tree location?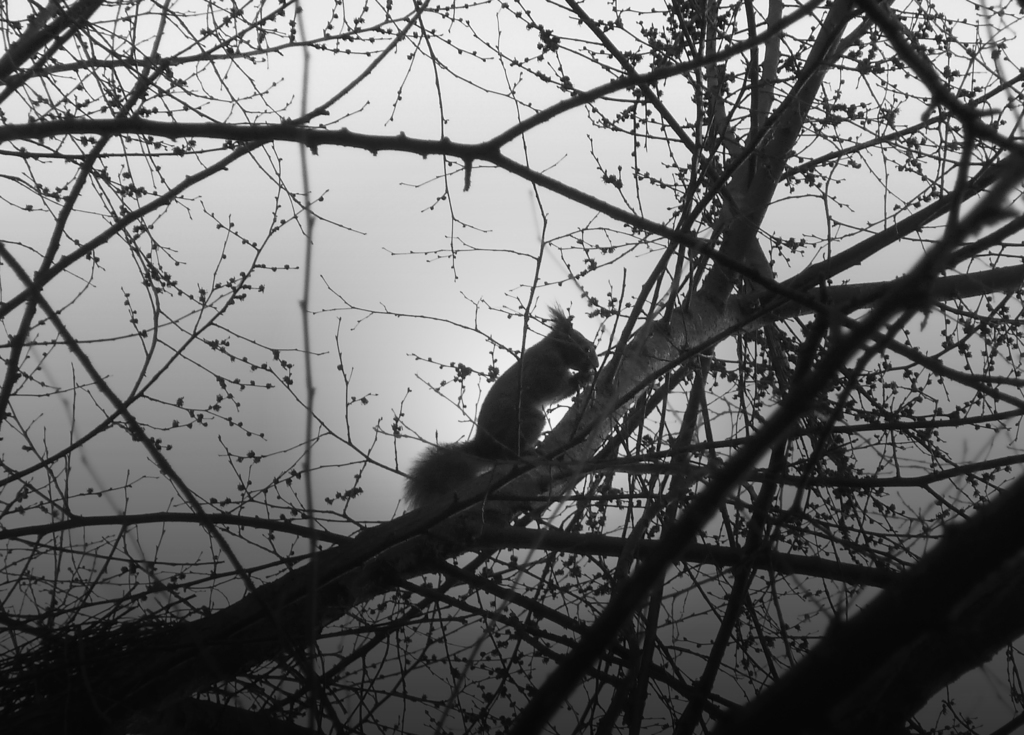
bbox=[27, 29, 999, 713]
